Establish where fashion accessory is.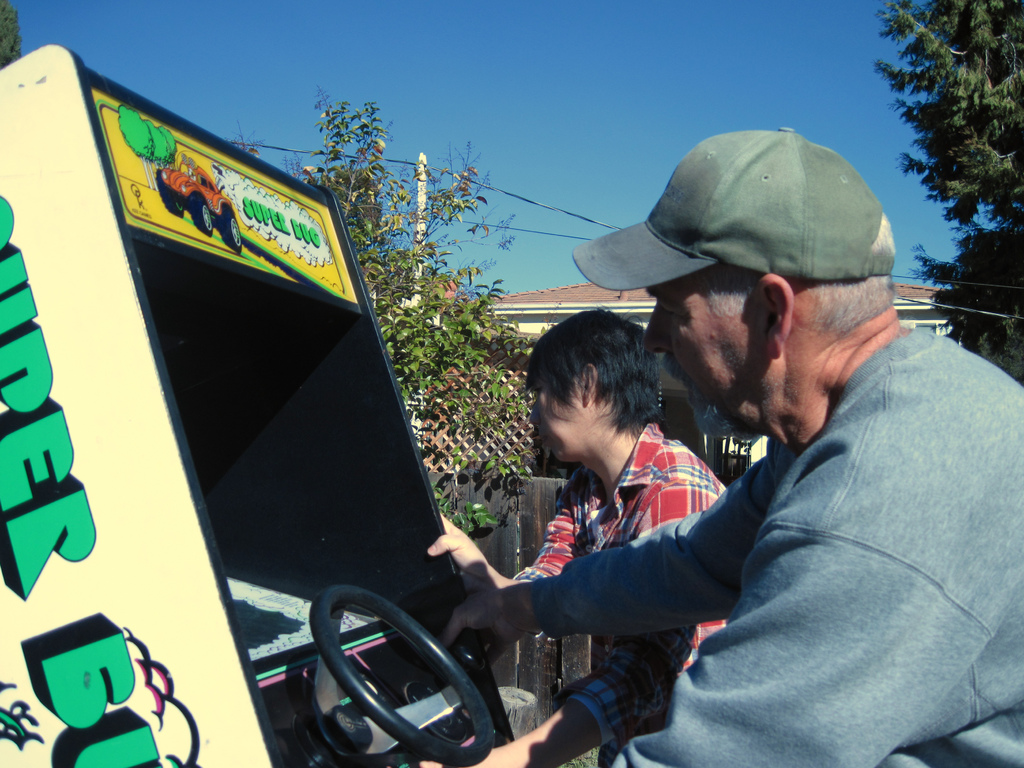
Established at Rect(570, 124, 900, 292).
